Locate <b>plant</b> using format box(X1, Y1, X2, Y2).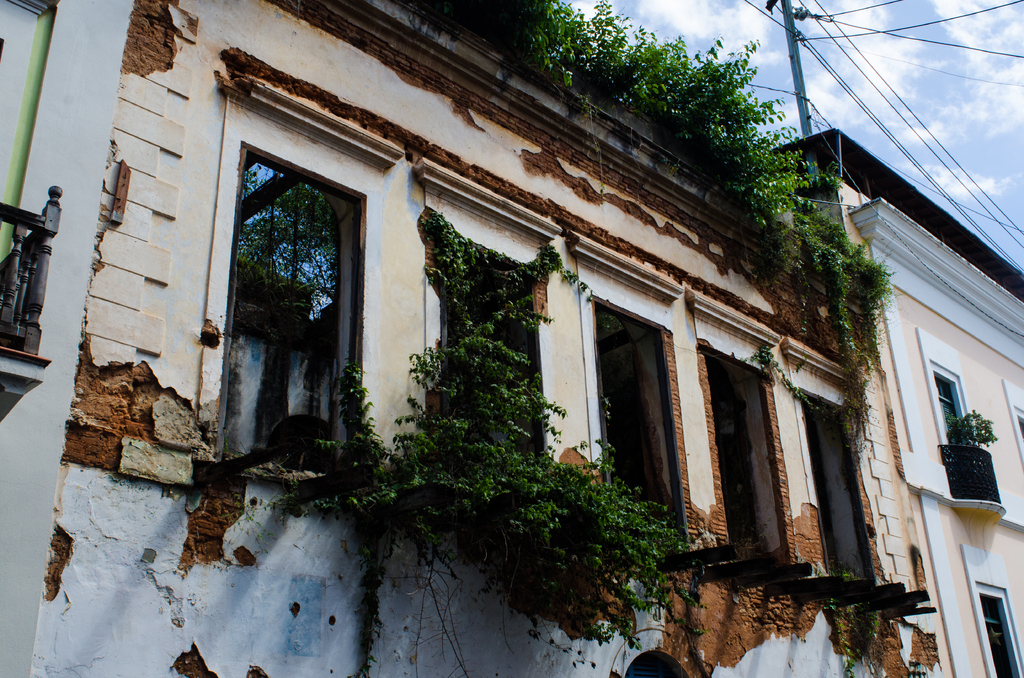
box(819, 566, 884, 677).
